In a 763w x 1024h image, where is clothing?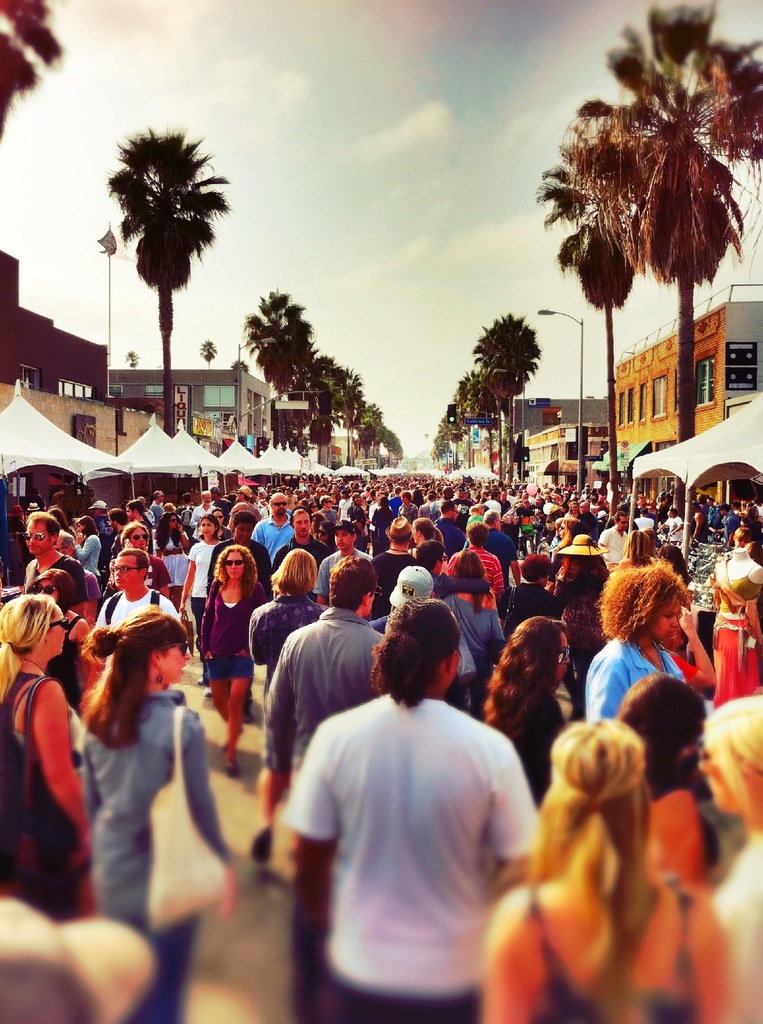
[484,531,512,584].
